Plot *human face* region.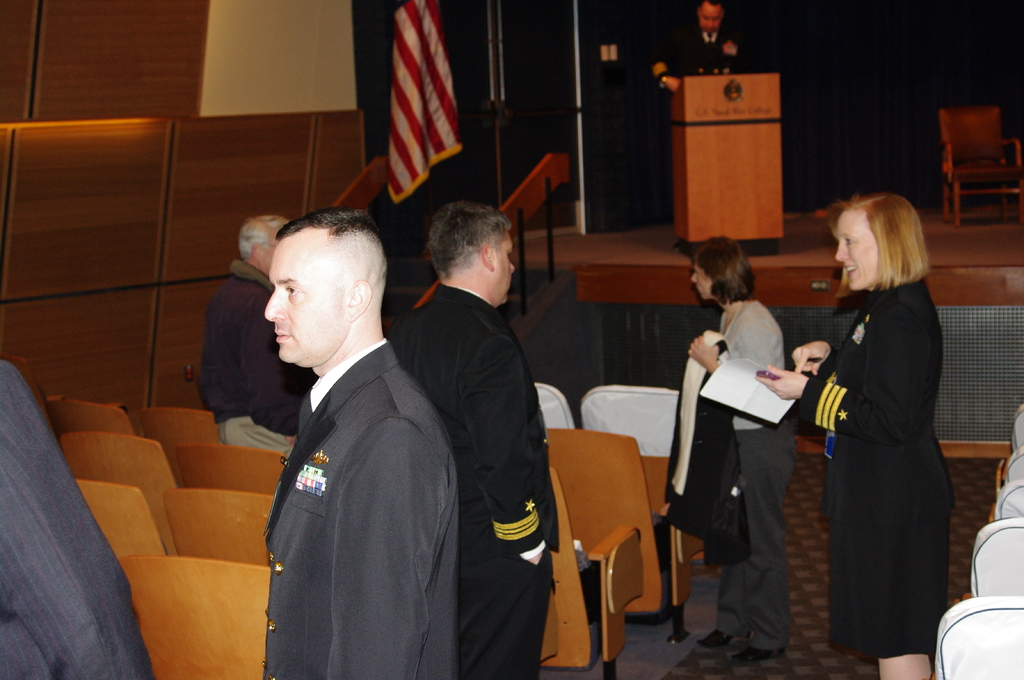
Plotted at 834 226 880 291.
